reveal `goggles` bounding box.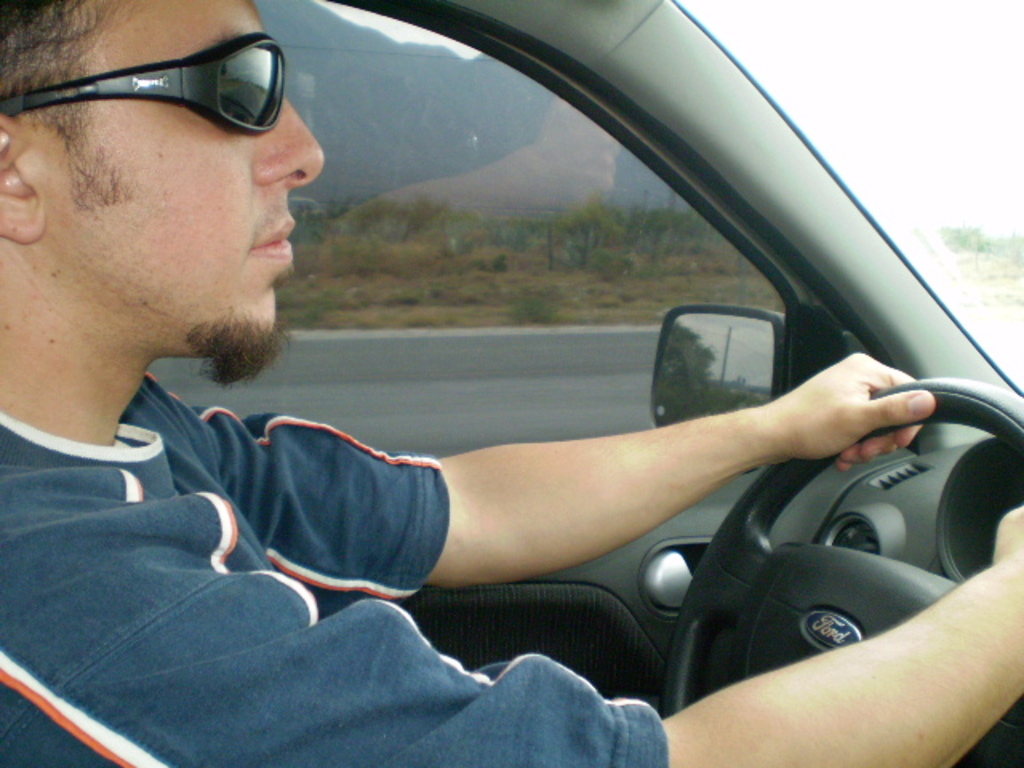
Revealed: rect(13, 38, 299, 141).
